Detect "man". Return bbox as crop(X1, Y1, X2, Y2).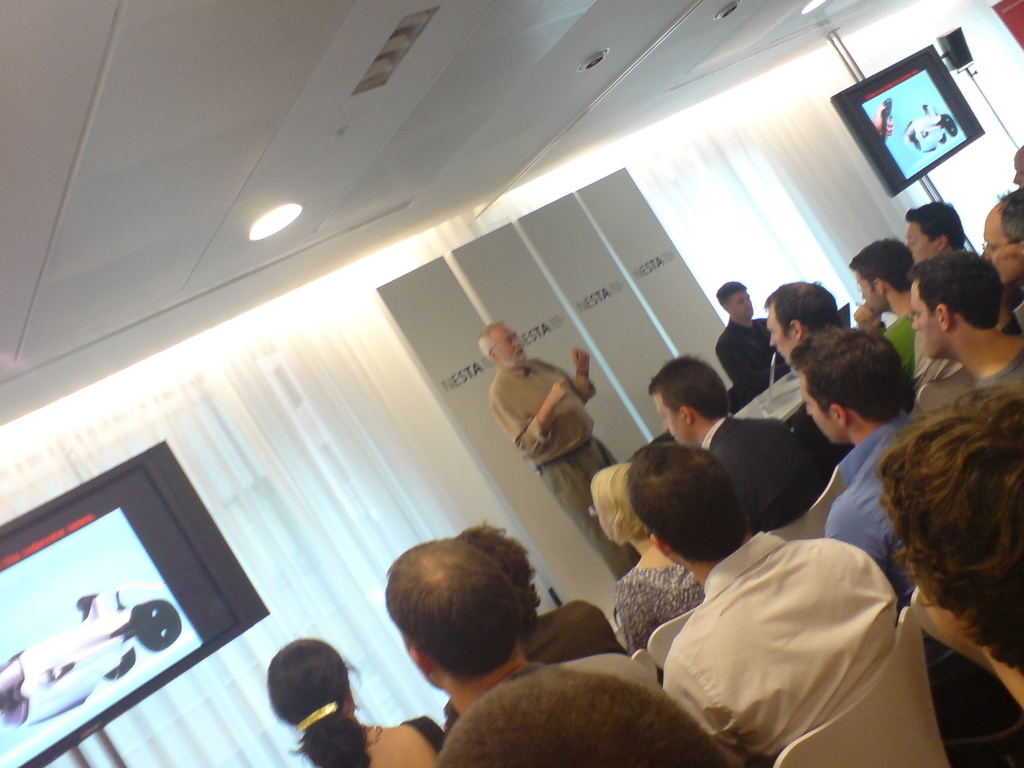
crop(719, 285, 812, 395).
